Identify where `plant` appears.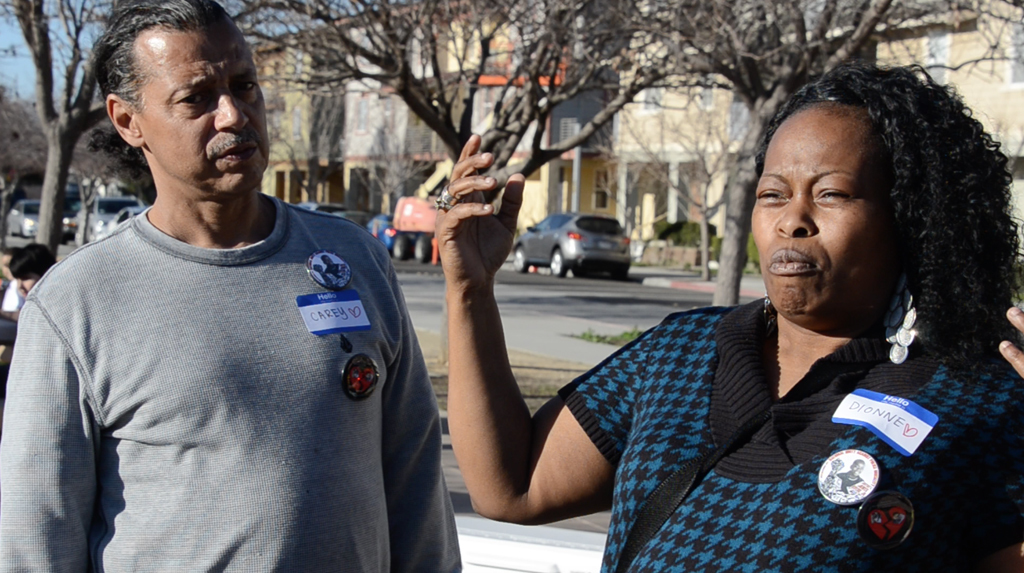
Appears at bbox=[652, 218, 718, 249].
